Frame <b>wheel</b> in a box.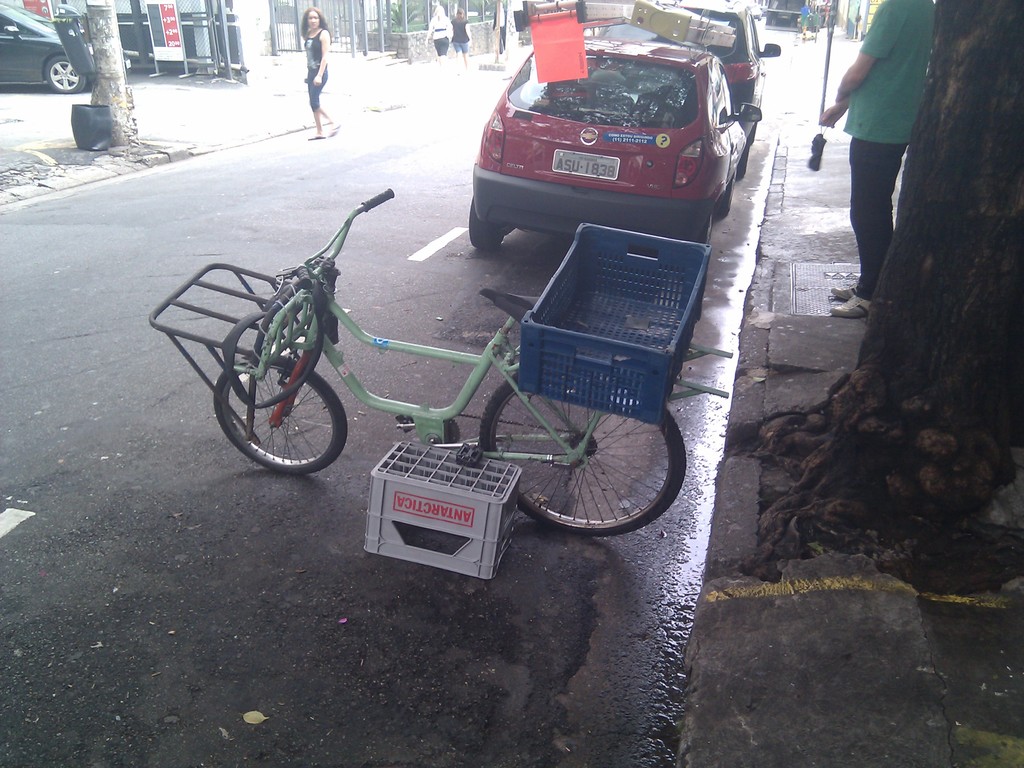
[left=716, top=171, right=737, bottom=220].
